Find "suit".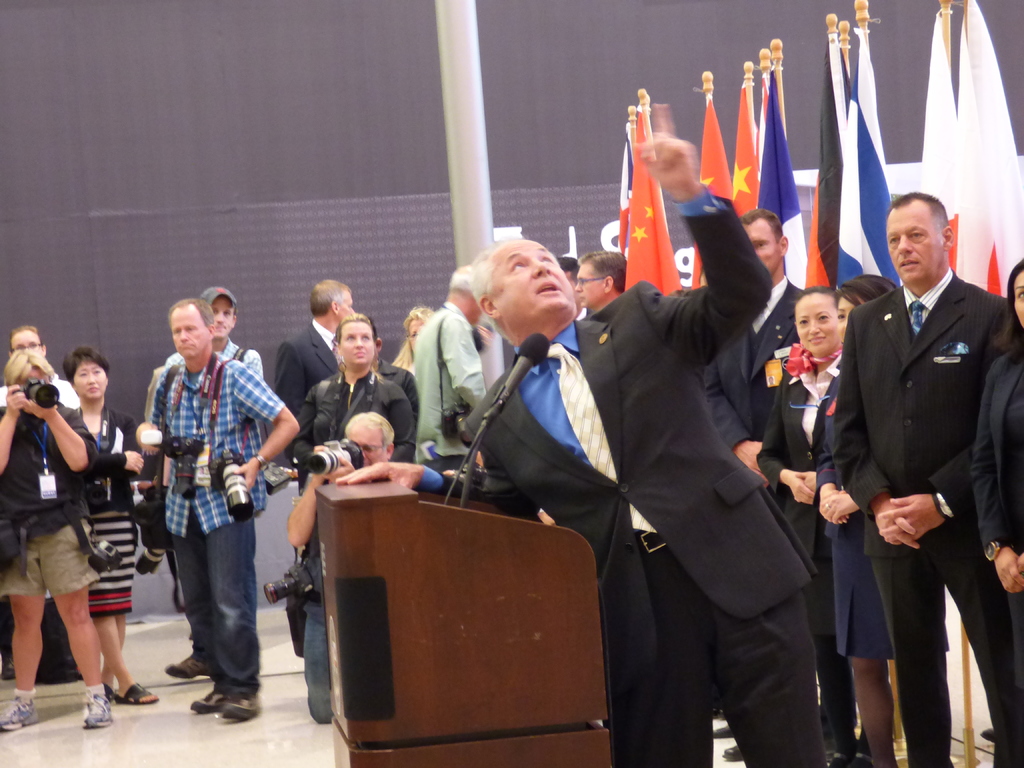
detection(411, 183, 822, 767).
